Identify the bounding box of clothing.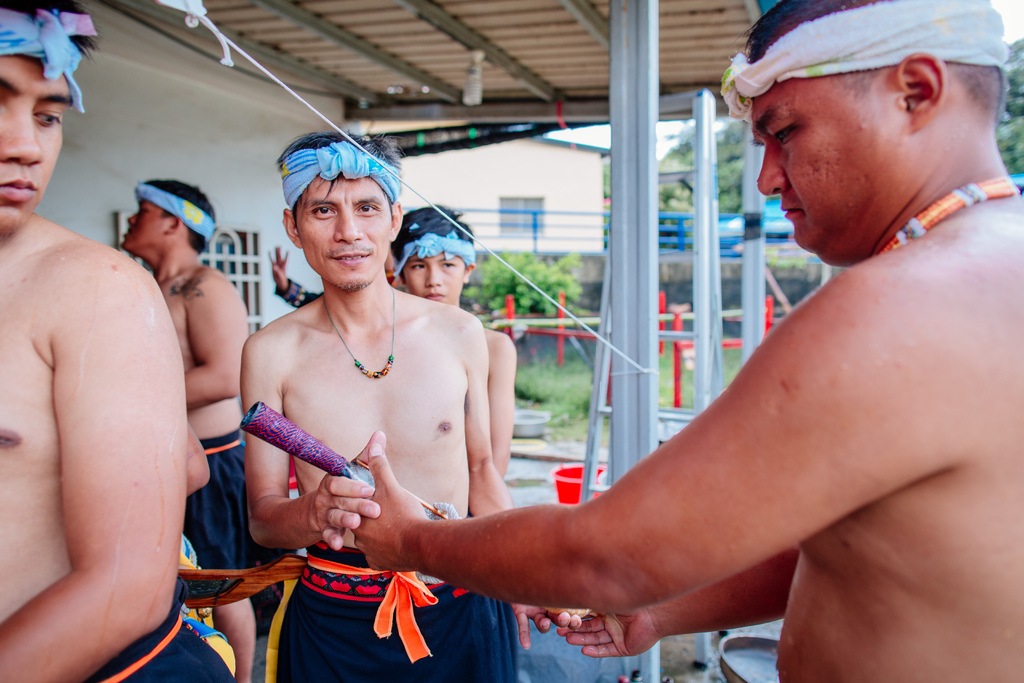
box=[0, 8, 96, 115].
